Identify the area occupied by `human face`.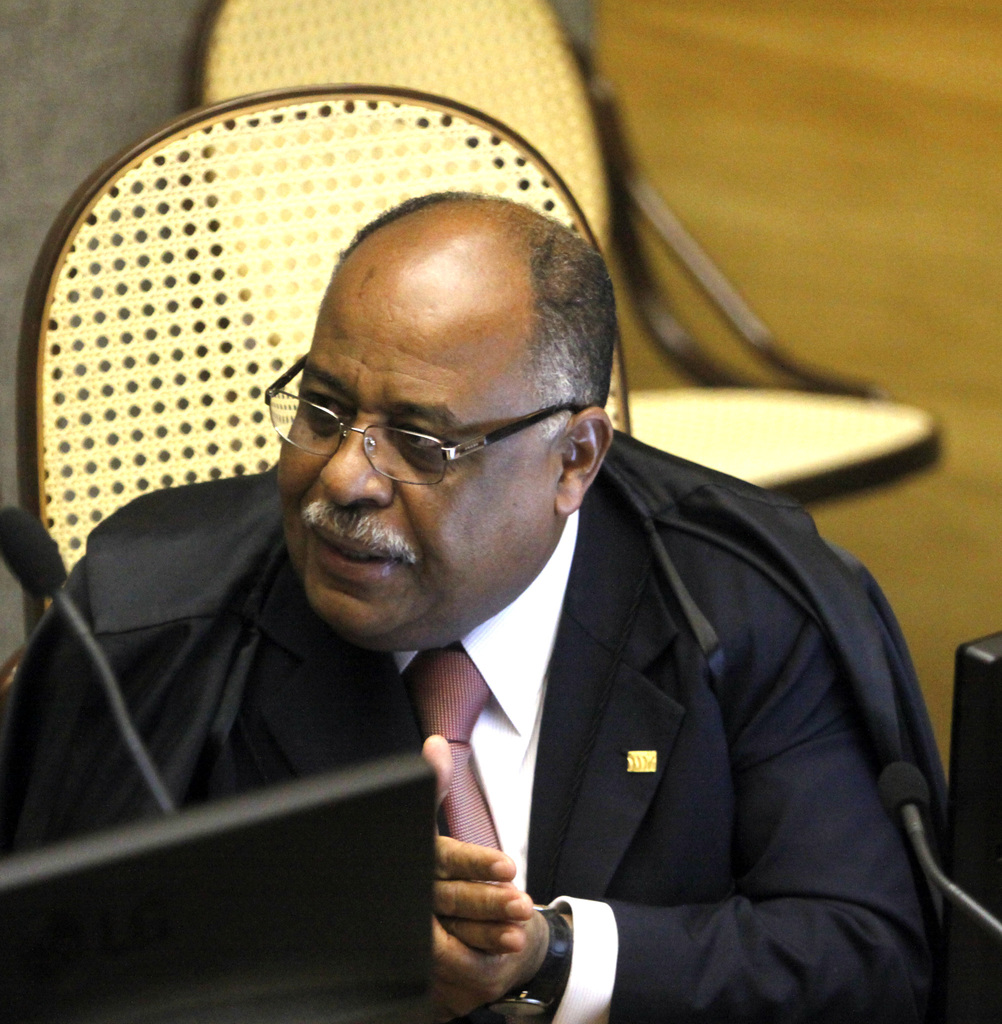
Area: <bbox>280, 239, 553, 634</bbox>.
